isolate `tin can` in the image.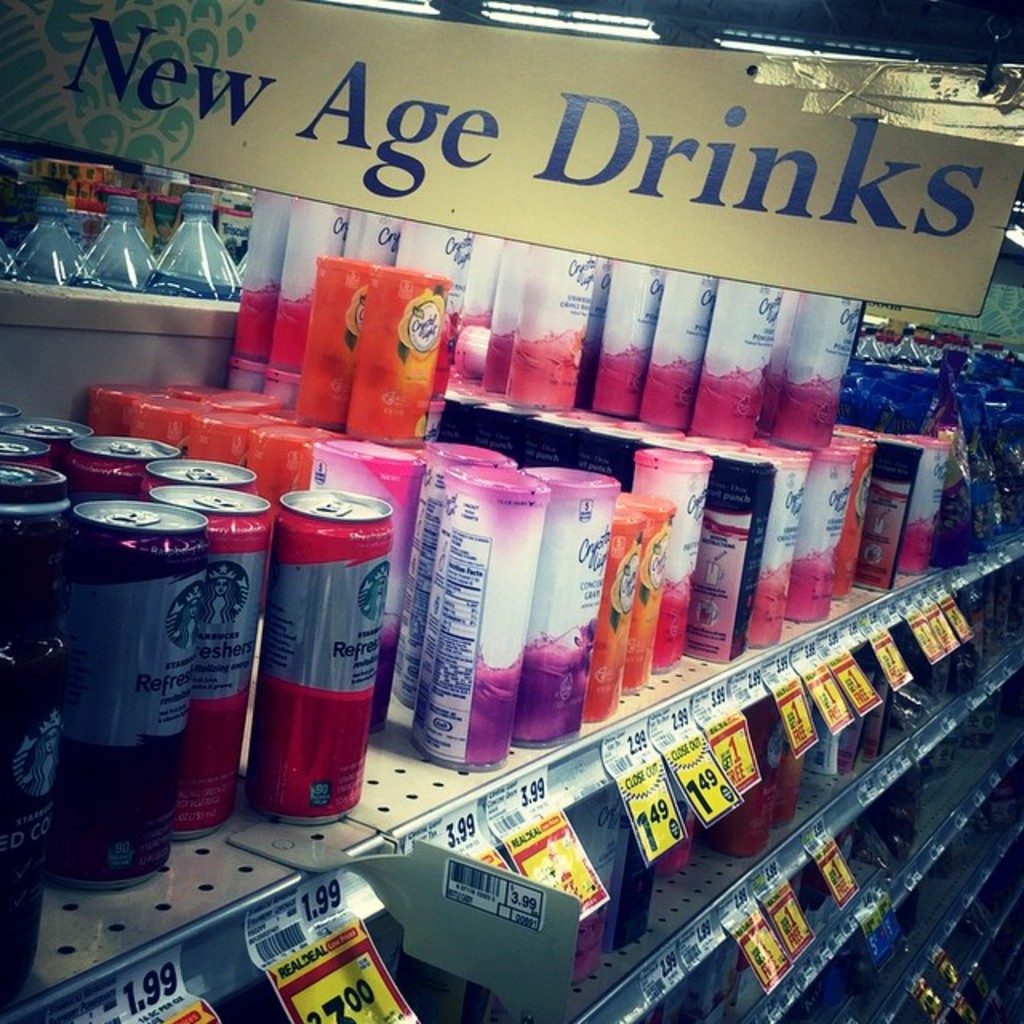
Isolated region: BBox(78, 421, 189, 496).
